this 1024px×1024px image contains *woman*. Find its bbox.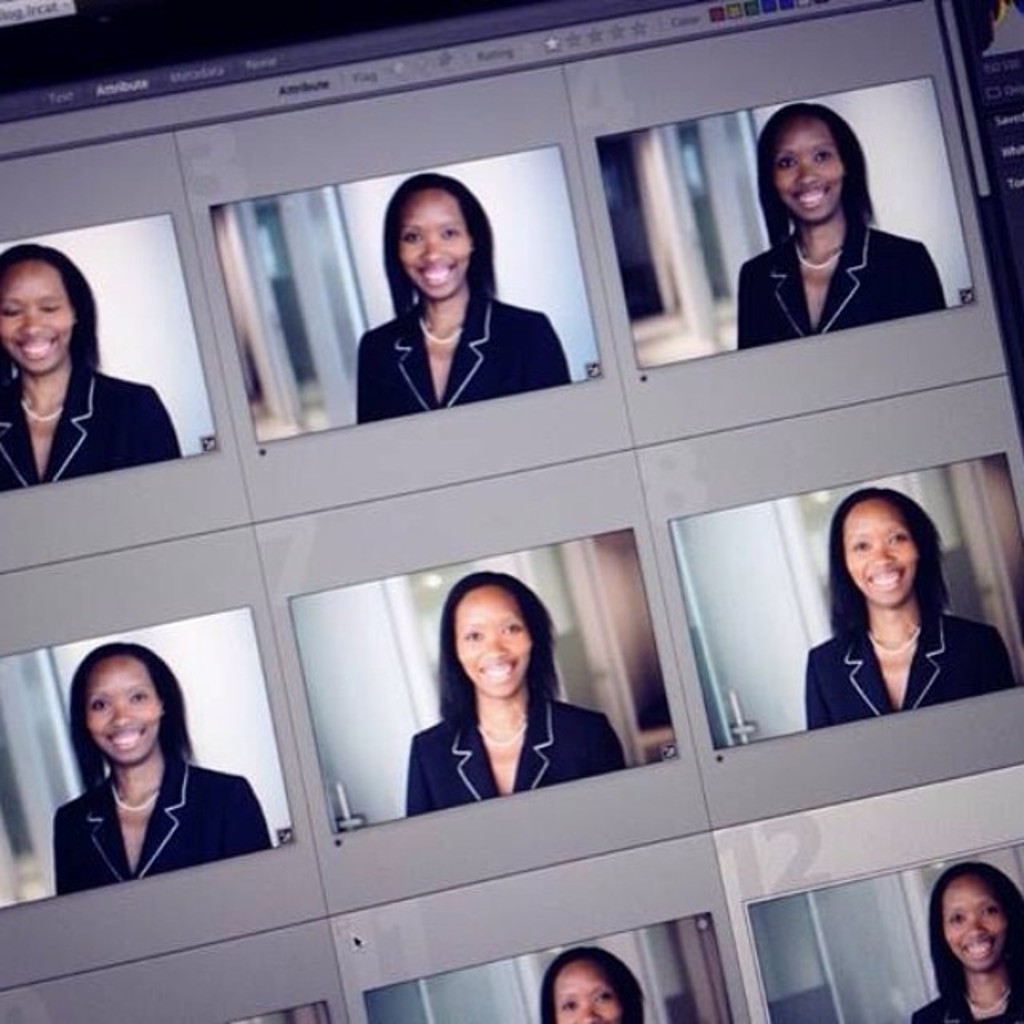
bbox(907, 859, 1022, 1022).
